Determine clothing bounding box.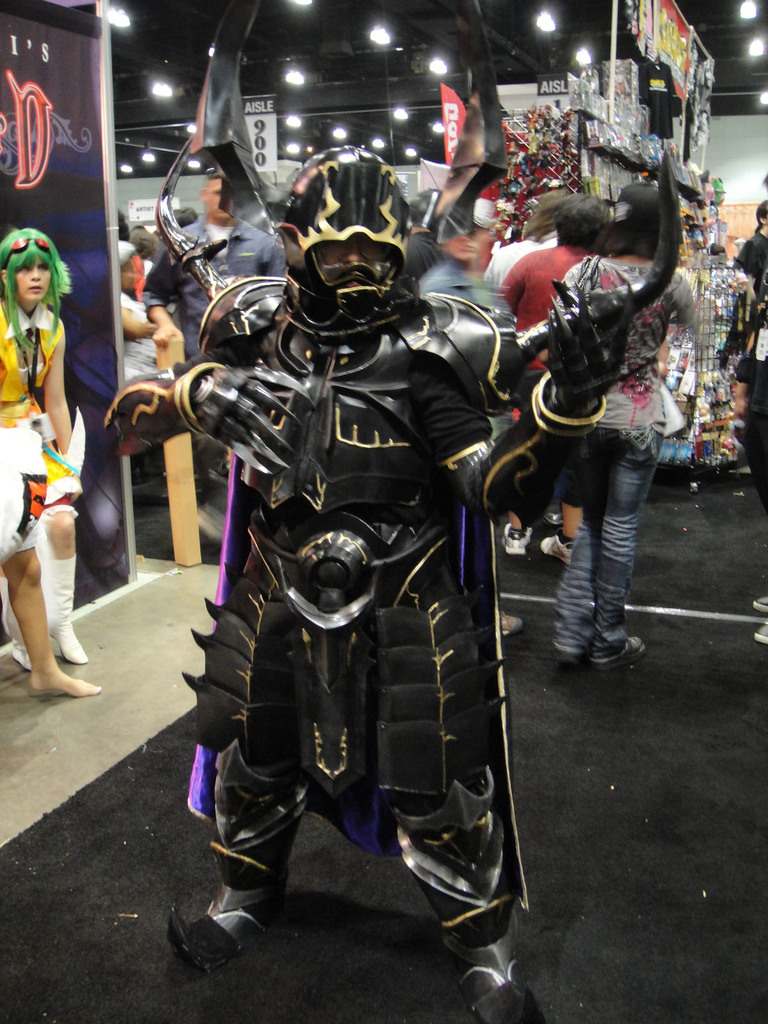
Determined: locate(554, 260, 678, 661).
